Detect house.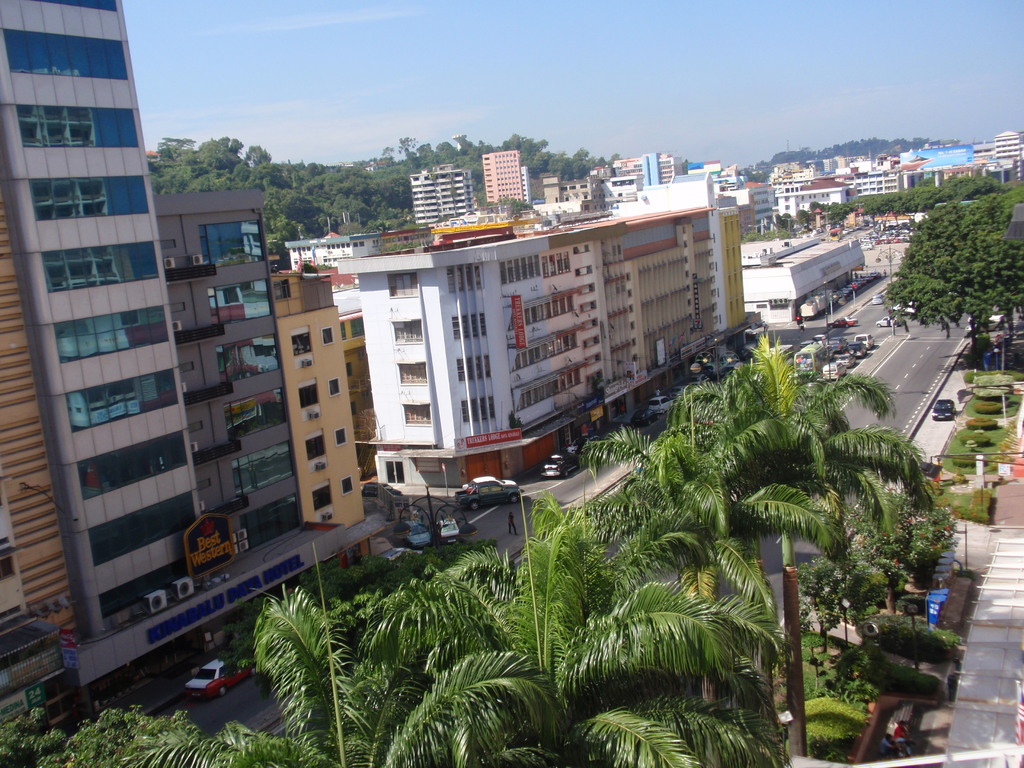
Detected at crop(454, 246, 515, 460).
